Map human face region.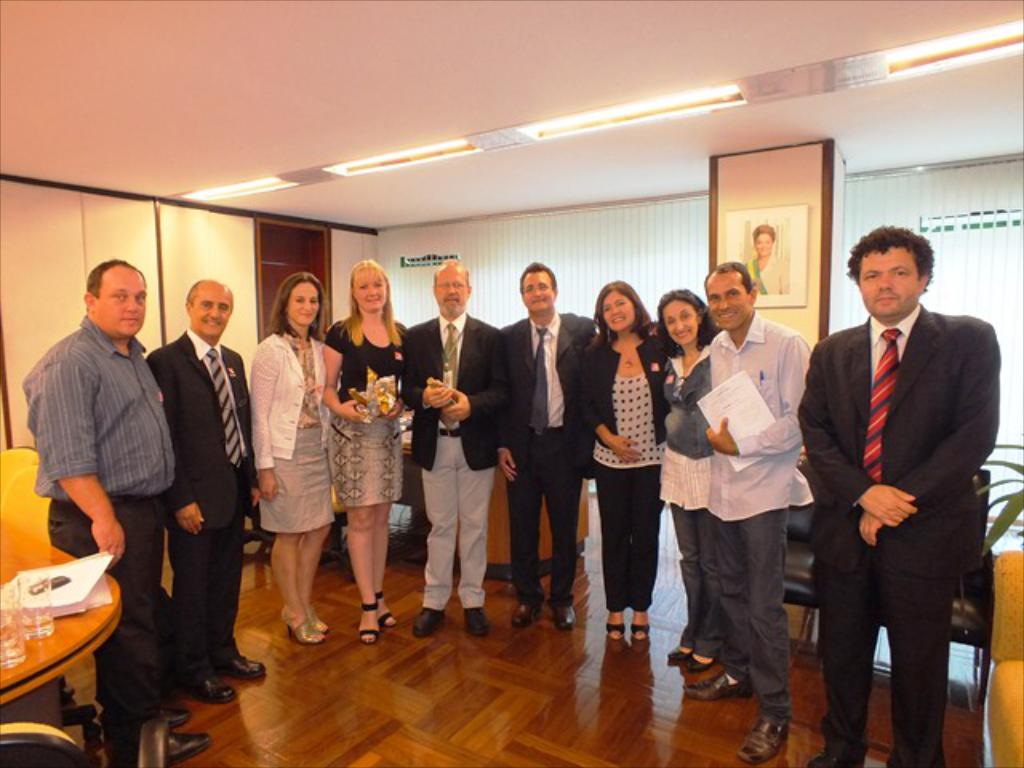
Mapped to [x1=859, y1=245, x2=917, y2=317].
